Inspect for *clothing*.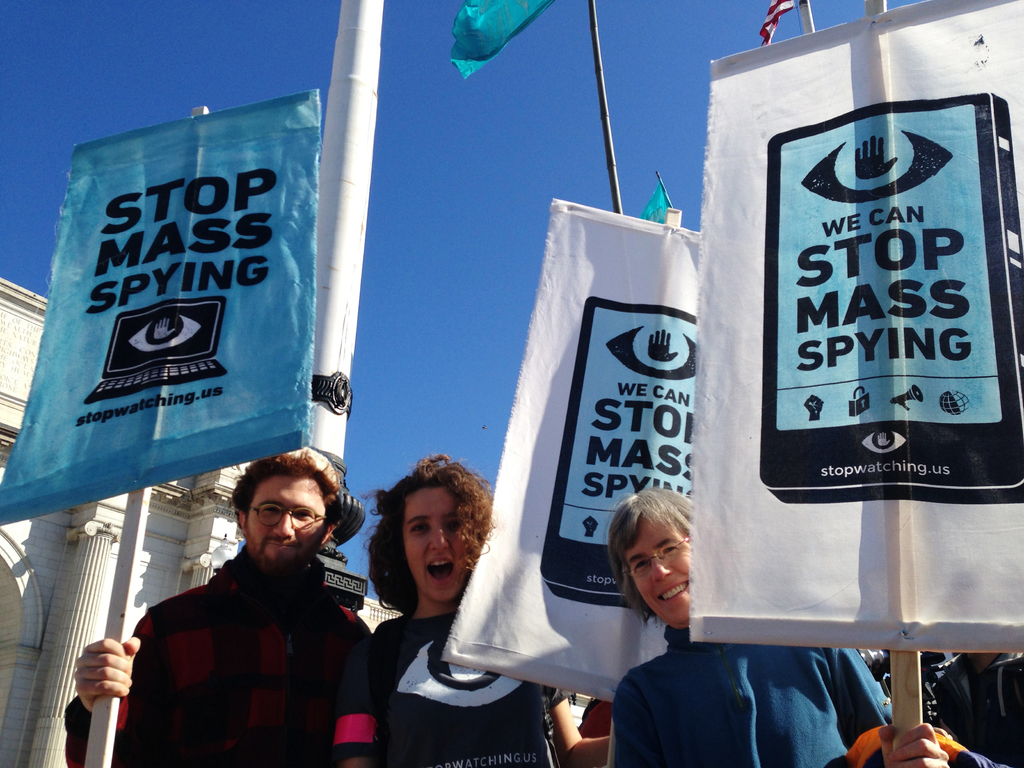
Inspection: pyautogui.locateOnScreen(115, 515, 376, 762).
